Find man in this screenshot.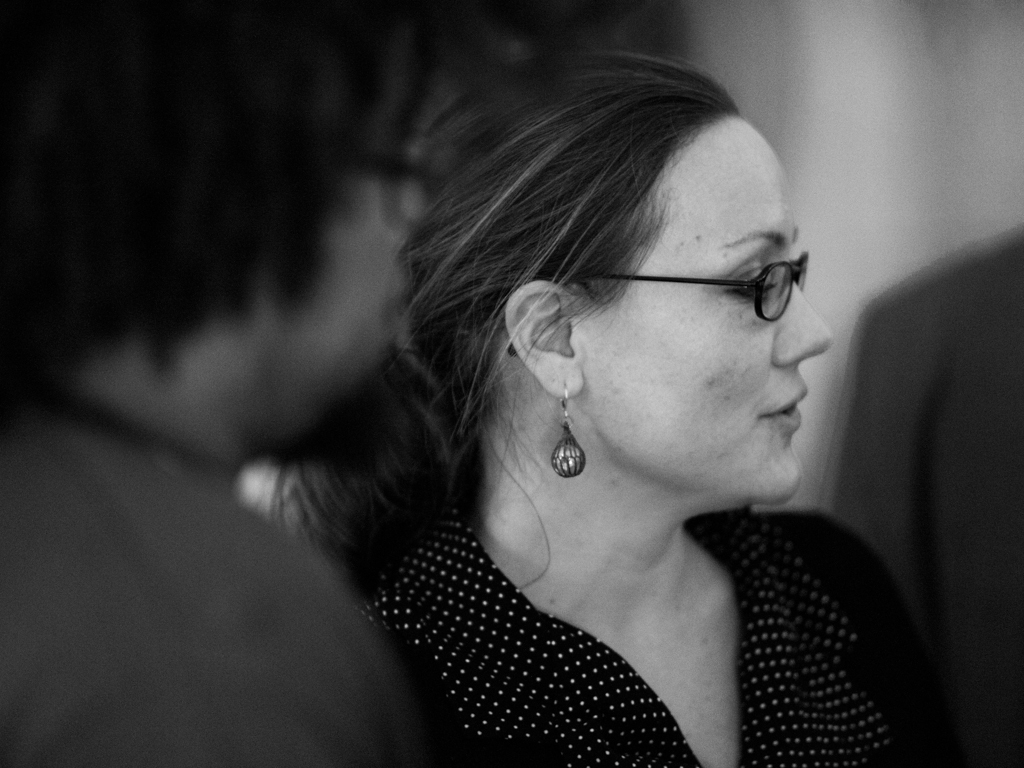
The bounding box for man is l=0, t=0, r=425, b=767.
